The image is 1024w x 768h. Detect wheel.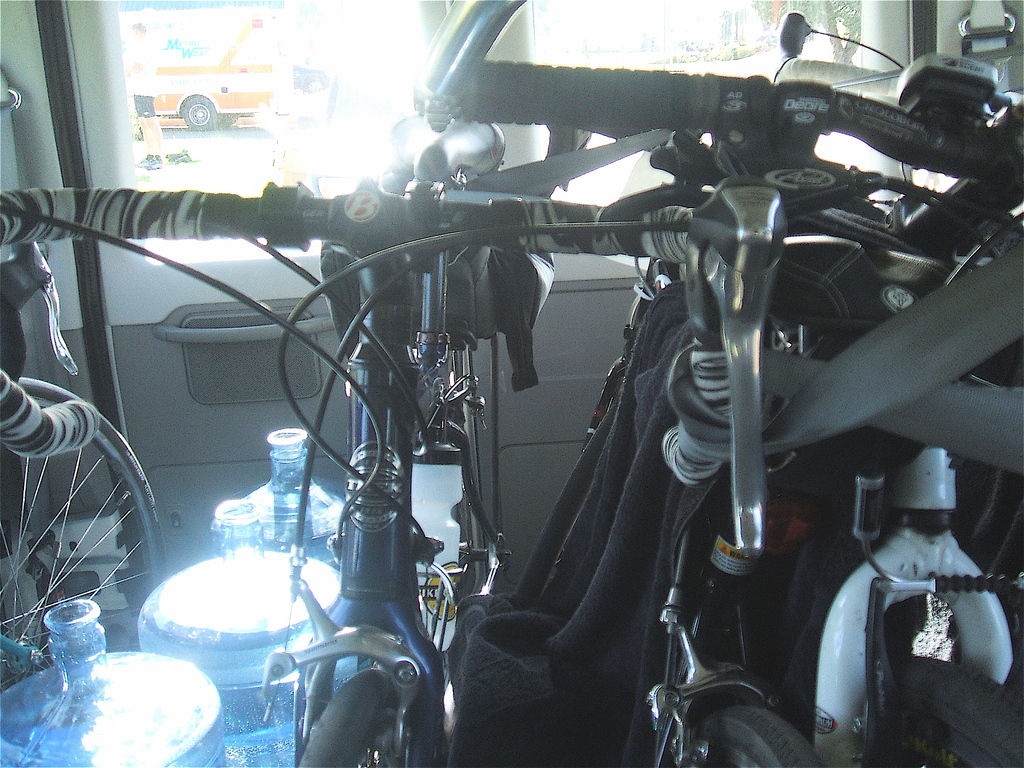
Detection: [x1=173, y1=95, x2=214, y2=131].
